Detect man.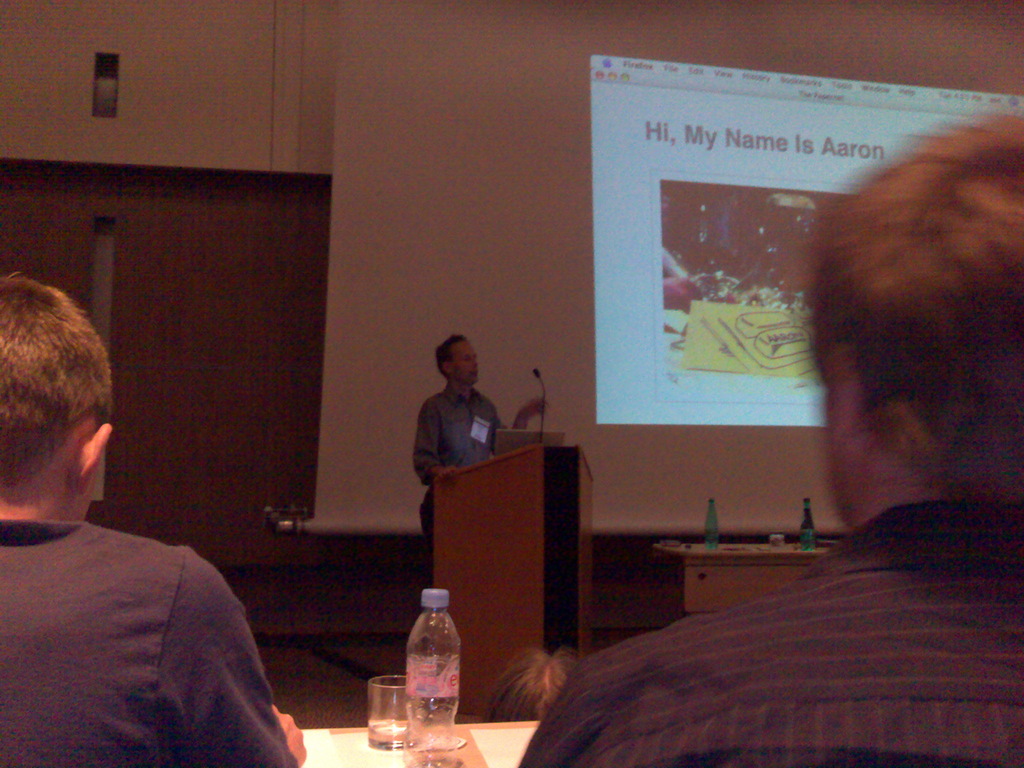
Detected at x1=408 y1=335 x2=557 y2=553.
